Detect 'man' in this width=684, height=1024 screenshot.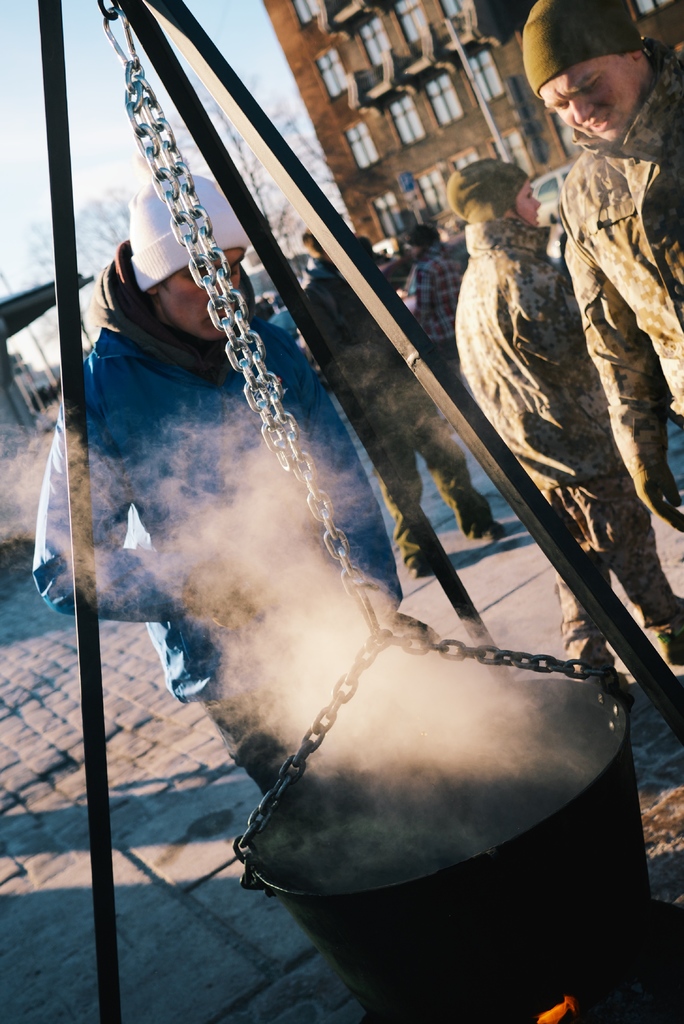
Detection: (x1=298, y1=225, x2=508, y2=579).
